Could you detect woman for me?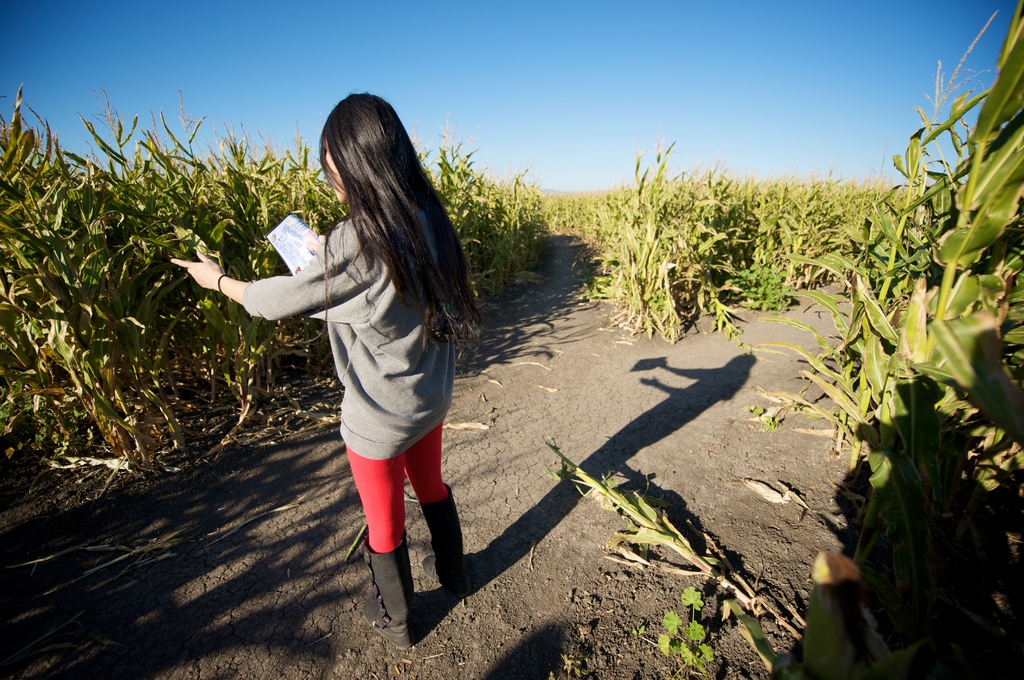
Detection result: locate(189, 104, 510, 622).
